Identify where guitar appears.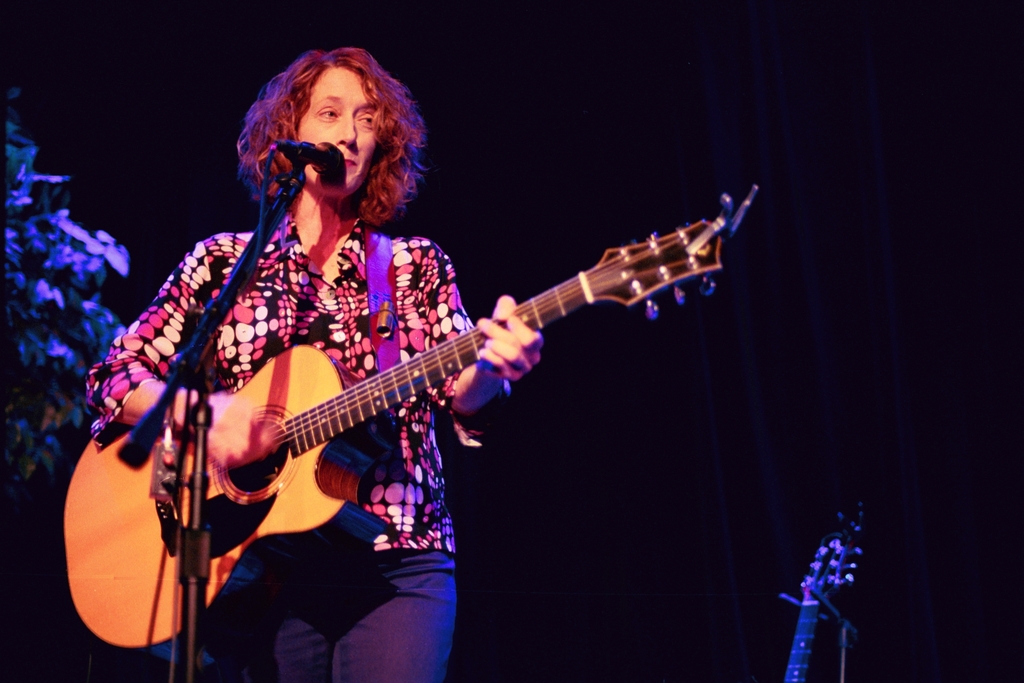
Appears at locate(790, 531, 867, 682).
